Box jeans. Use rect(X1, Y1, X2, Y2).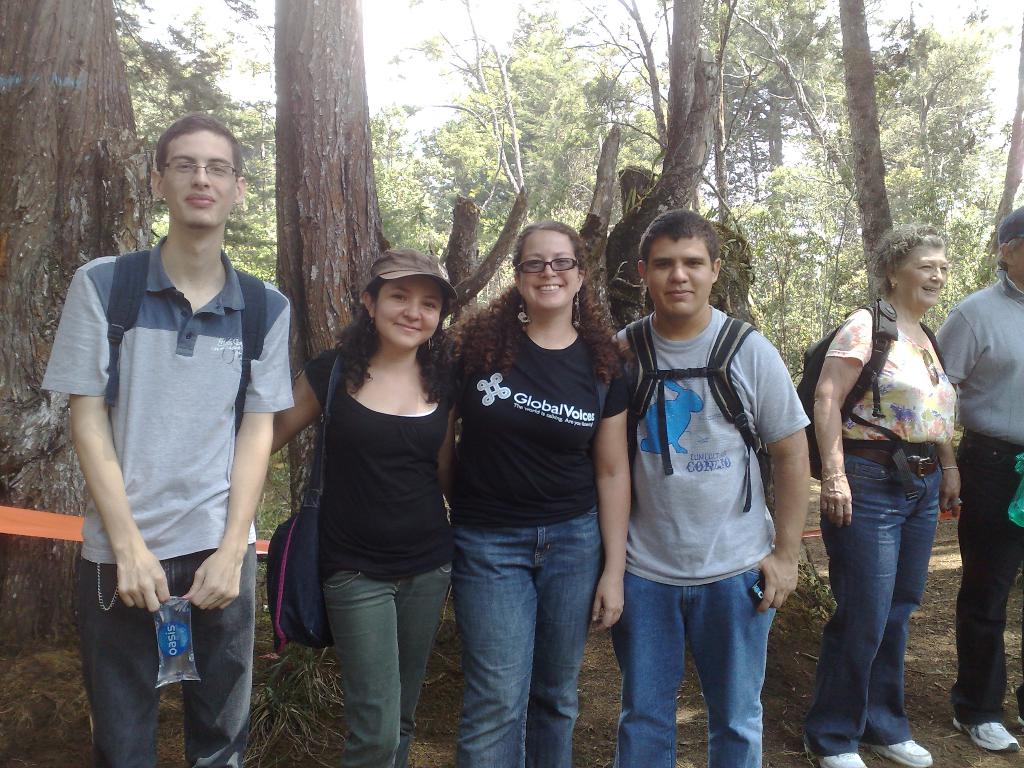
rect(812, 443, 947, 764).
